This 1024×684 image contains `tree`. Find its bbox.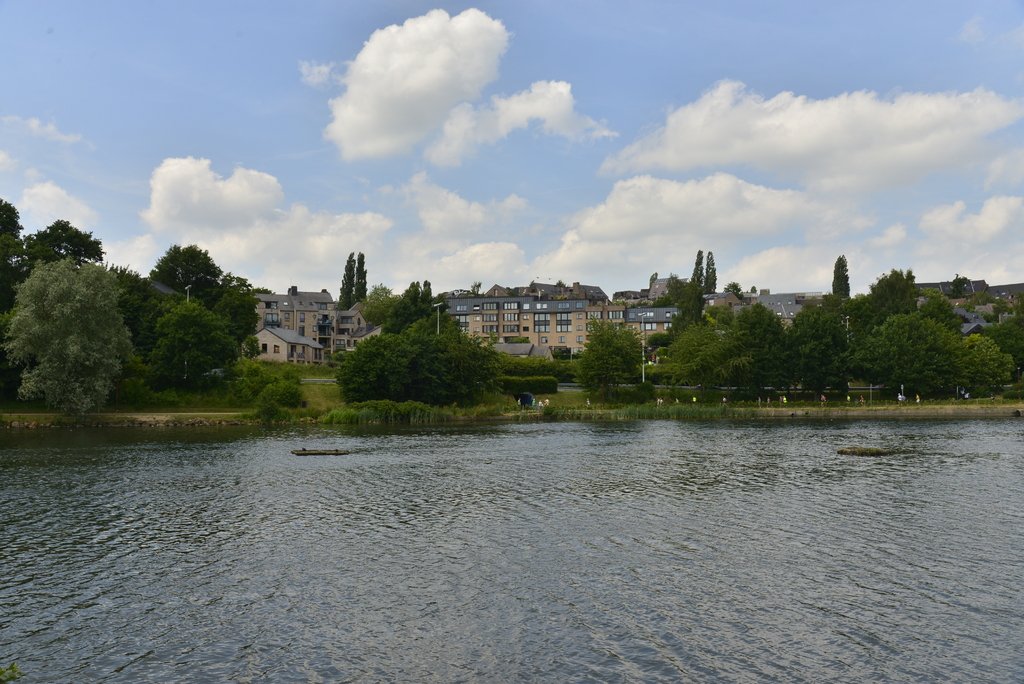
(587, 311, 643, 403).
